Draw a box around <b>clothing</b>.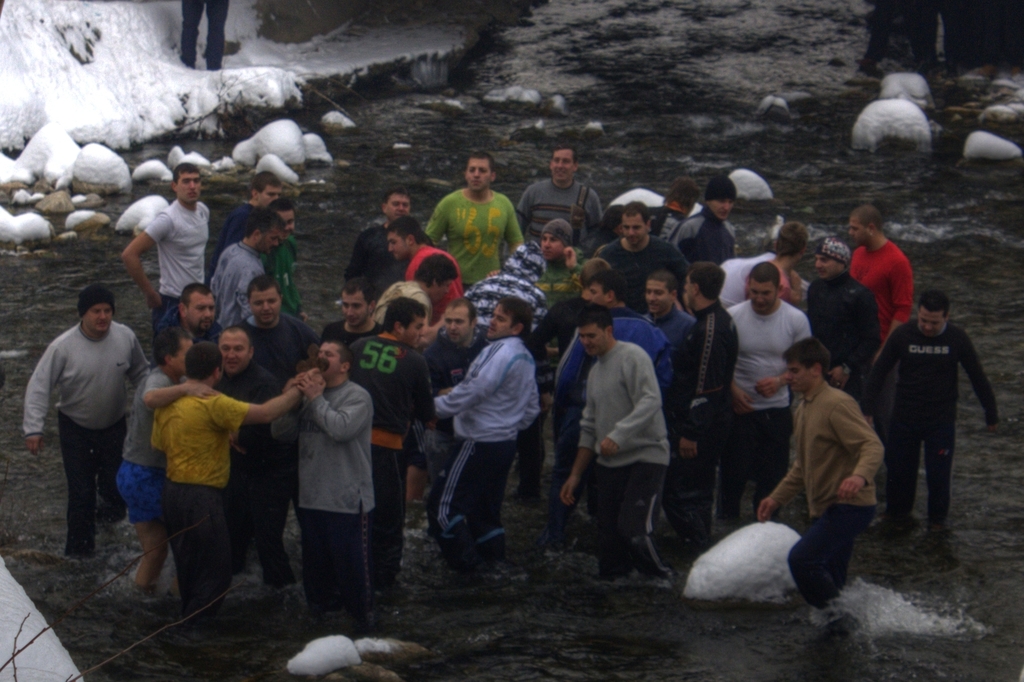
rect(601, 225, 688, 302).
